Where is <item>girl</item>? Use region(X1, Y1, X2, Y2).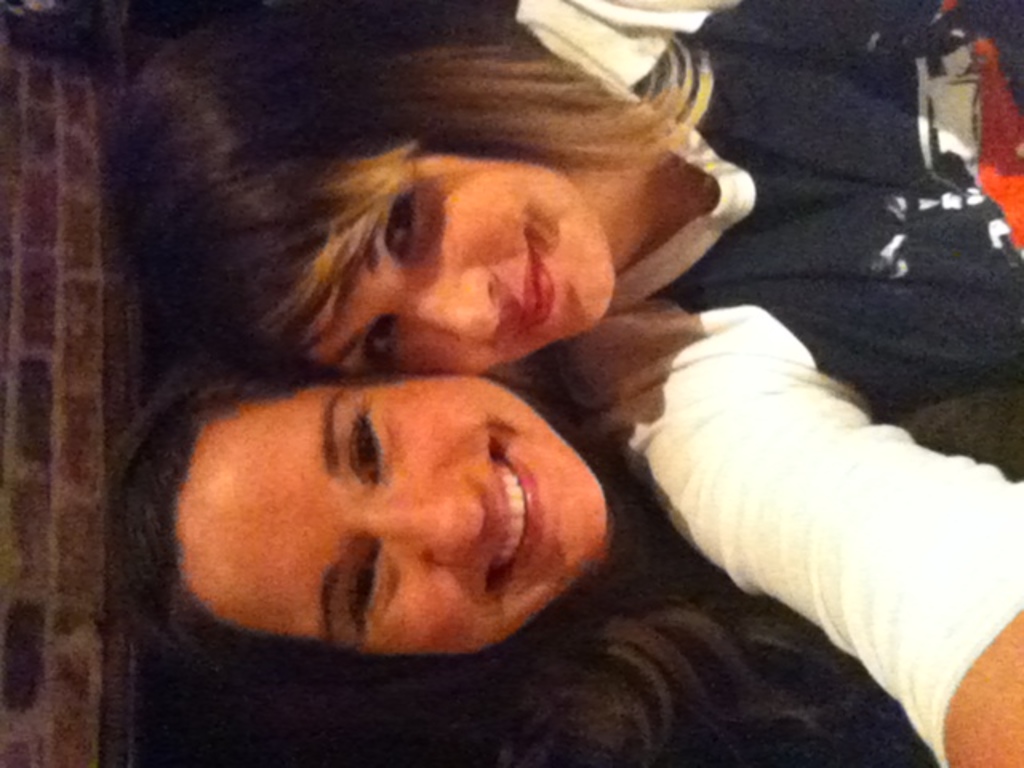
region(99, 338, 1022, 766).
